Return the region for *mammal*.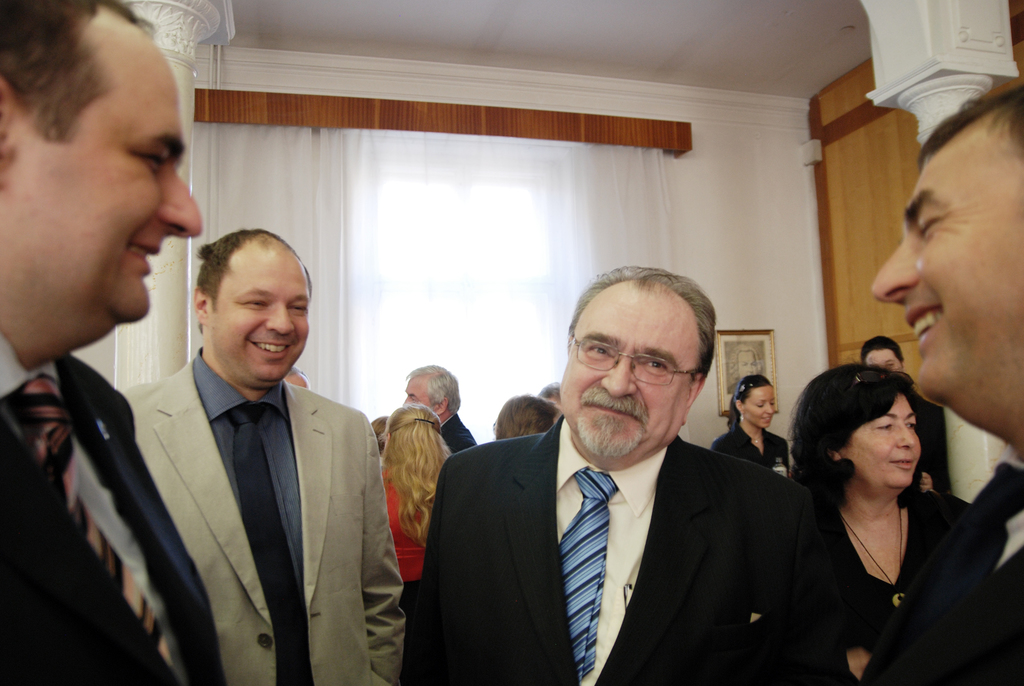
[x1=767, y1=341, x2=978, y2=652].
